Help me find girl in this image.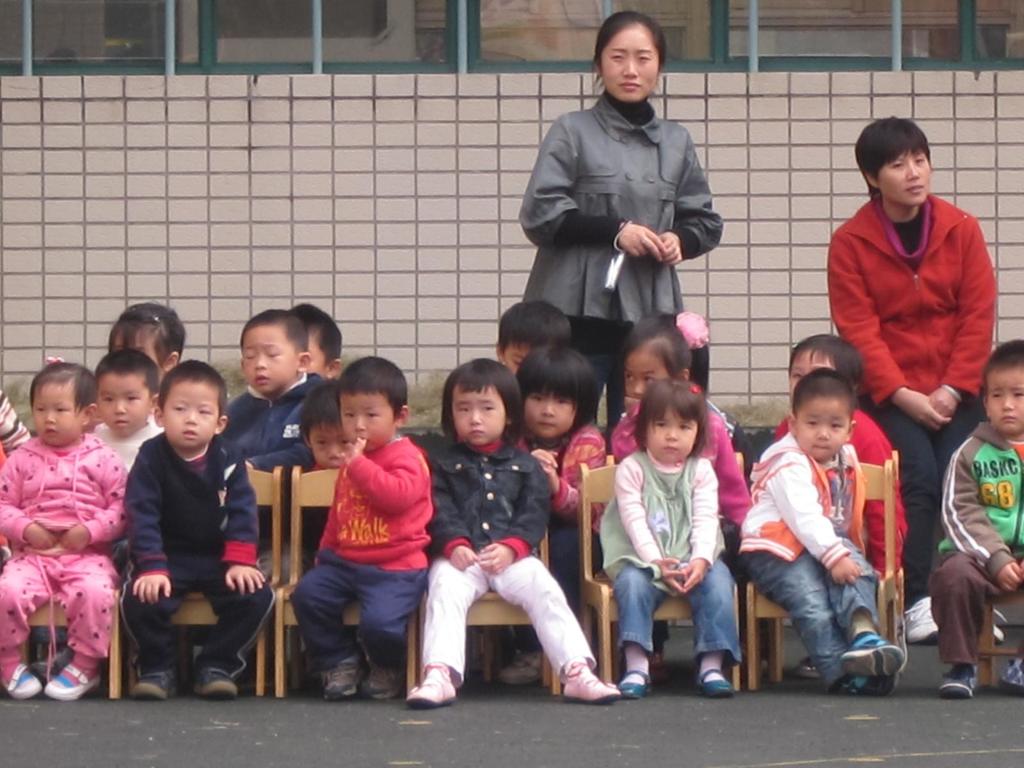
Found it: <box>610,314,750,668</box>.
